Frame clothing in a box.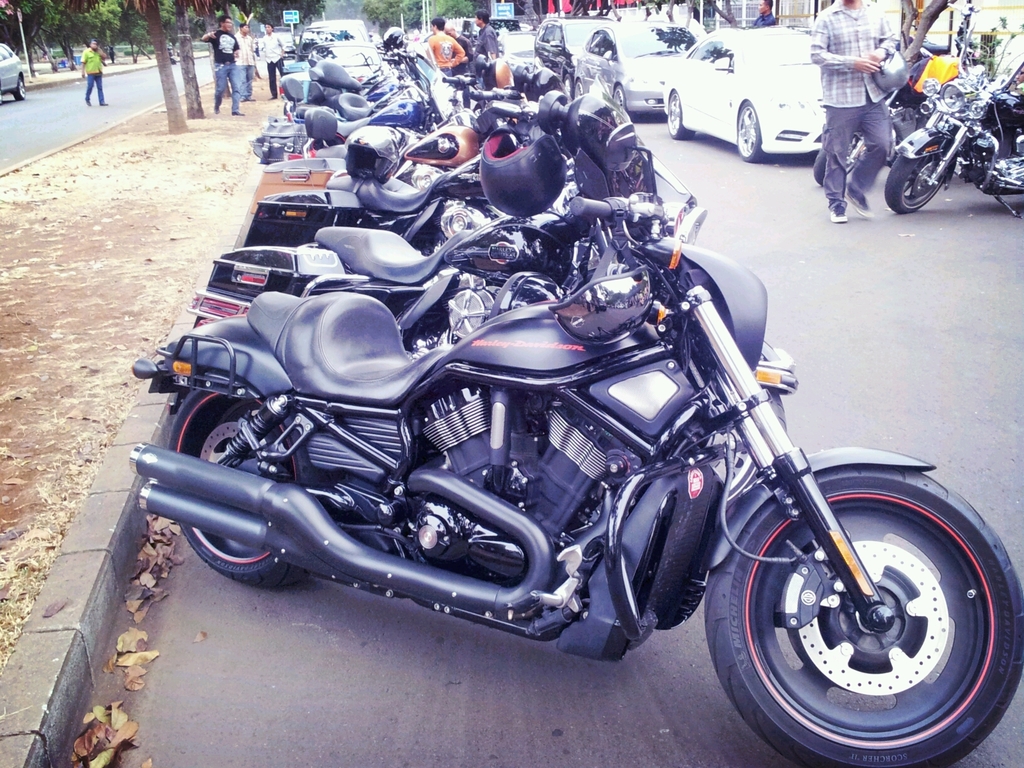
region(802, 0, 897, 205).
